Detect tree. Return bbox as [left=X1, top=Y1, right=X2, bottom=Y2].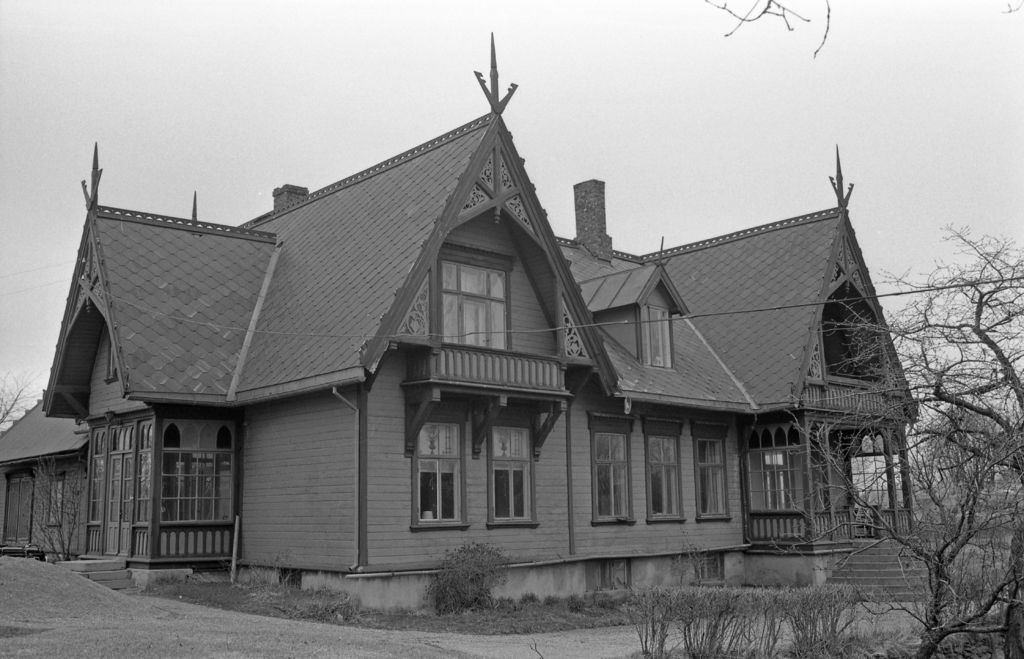
[left=771, top=221, right=1023, bottom=658].
